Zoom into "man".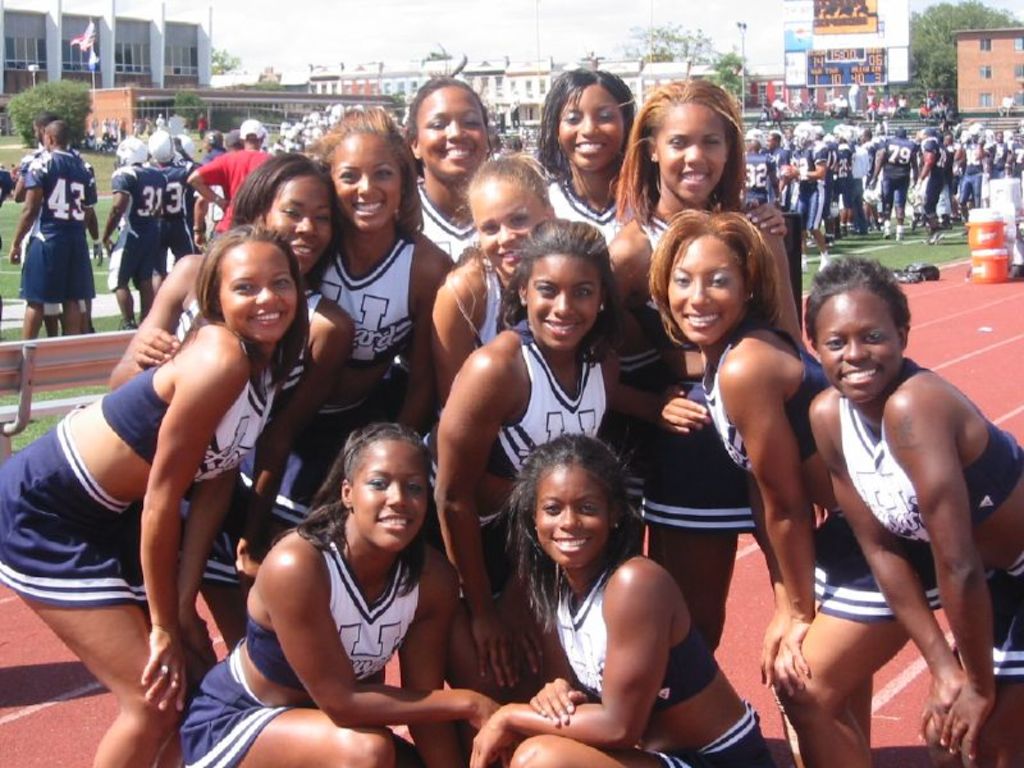
Zoom target: (x1=780, y1=119, x2=833, y2=242).
